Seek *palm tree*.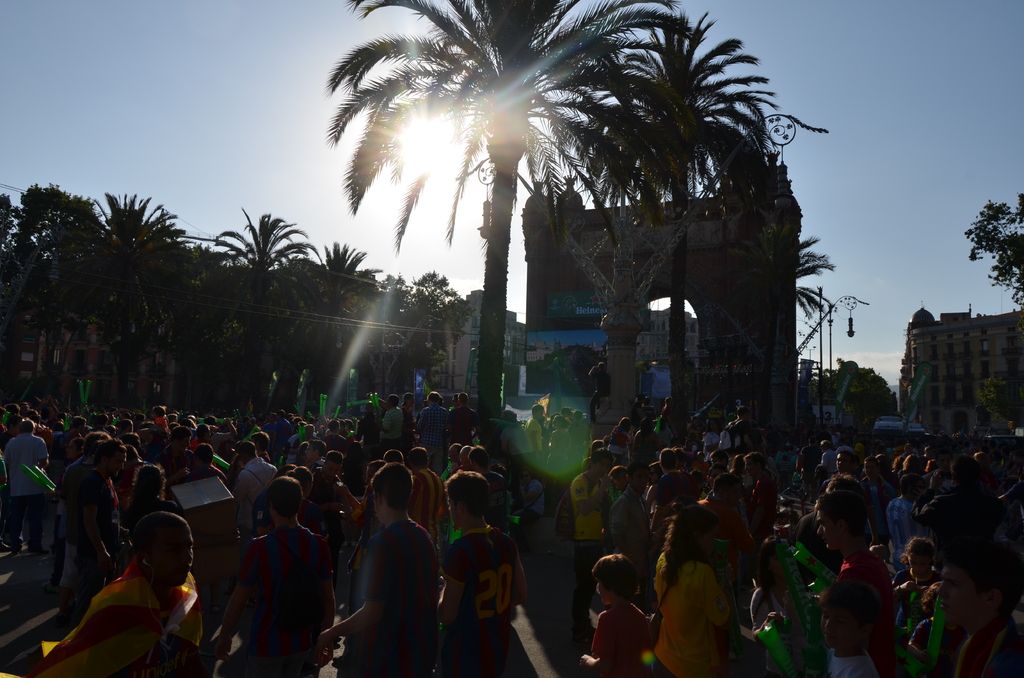
x1=599 y1=65 x2=725 y2=380.
